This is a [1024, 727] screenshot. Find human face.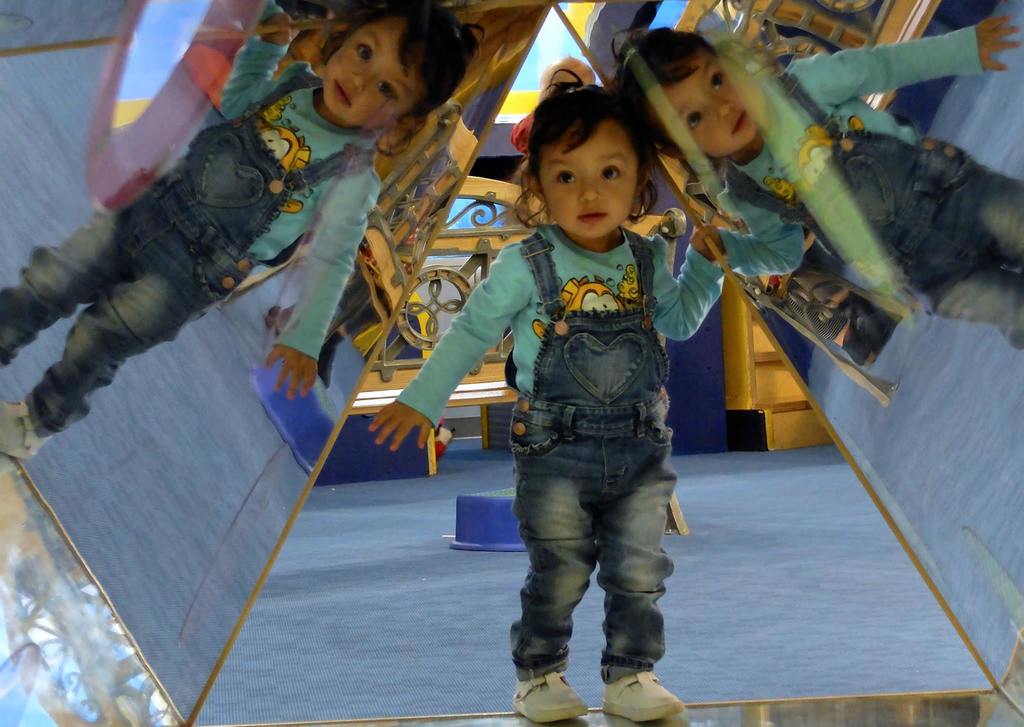
Bounding box: 538,123,641,239.
